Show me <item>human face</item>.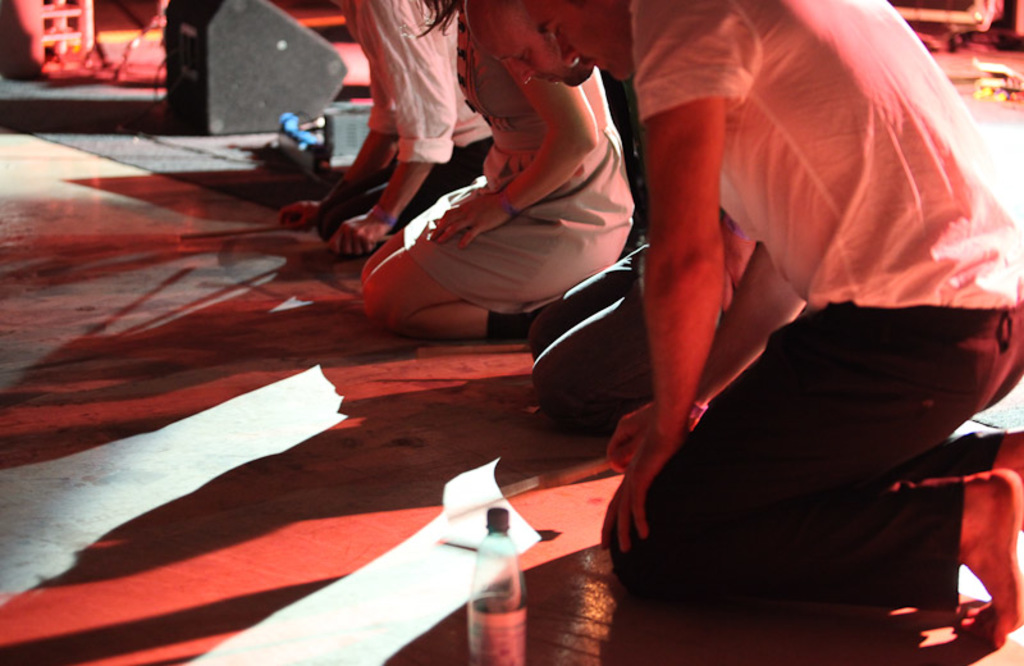
<item>human face</item> is here: {"x1": 483, "y1": 6, "x2": 577, "y2": 93}.
